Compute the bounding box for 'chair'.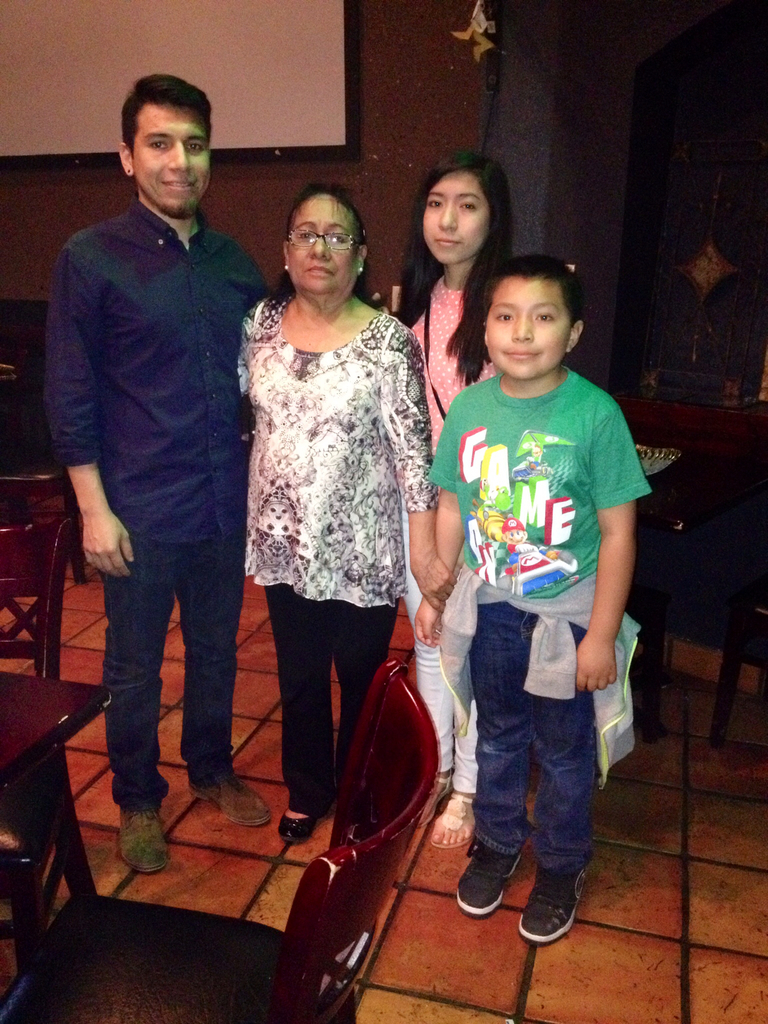
bbox=(628, 436, 767, 749).
